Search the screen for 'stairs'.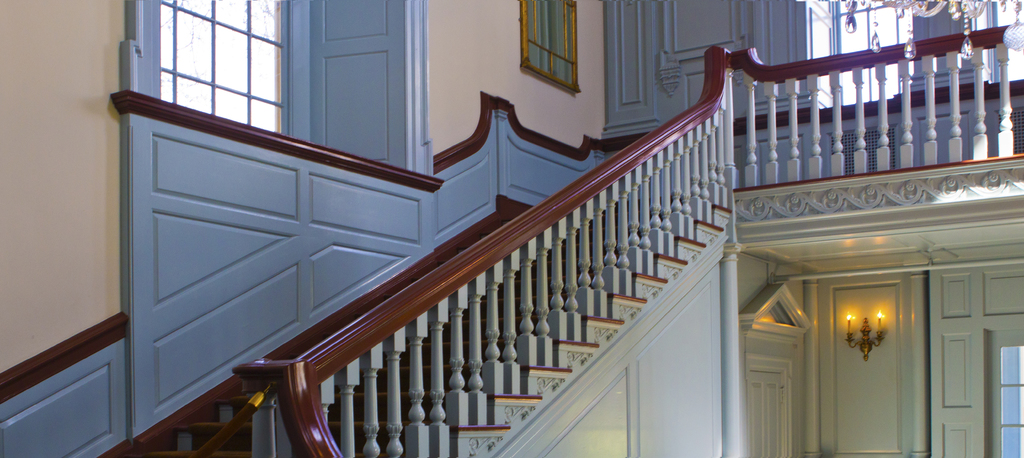
Found at left=150, top=197, right=725, bottom=457.
